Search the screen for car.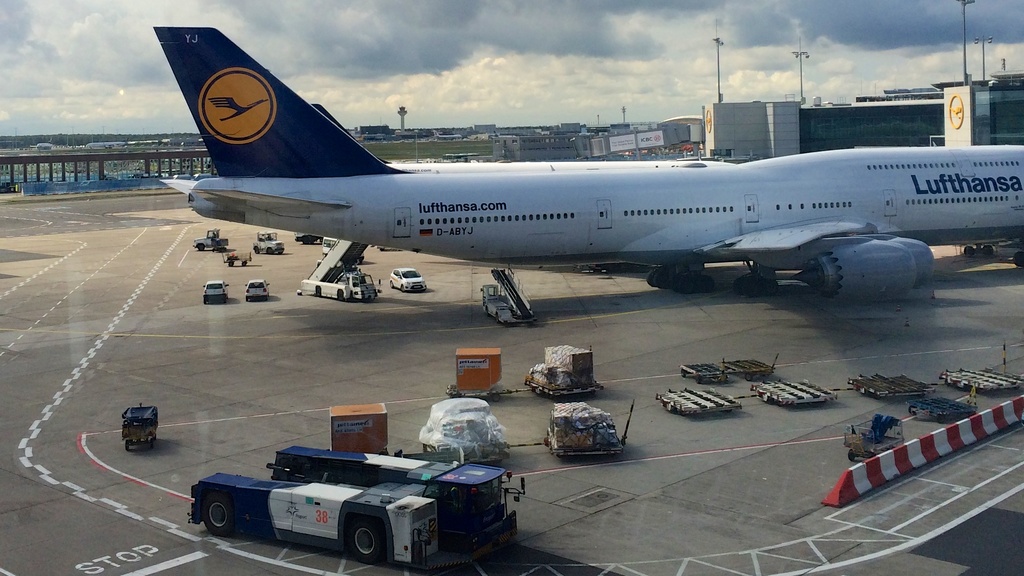
Found at pyautogui.locateOnScreen(203, 278, 234, 300).
